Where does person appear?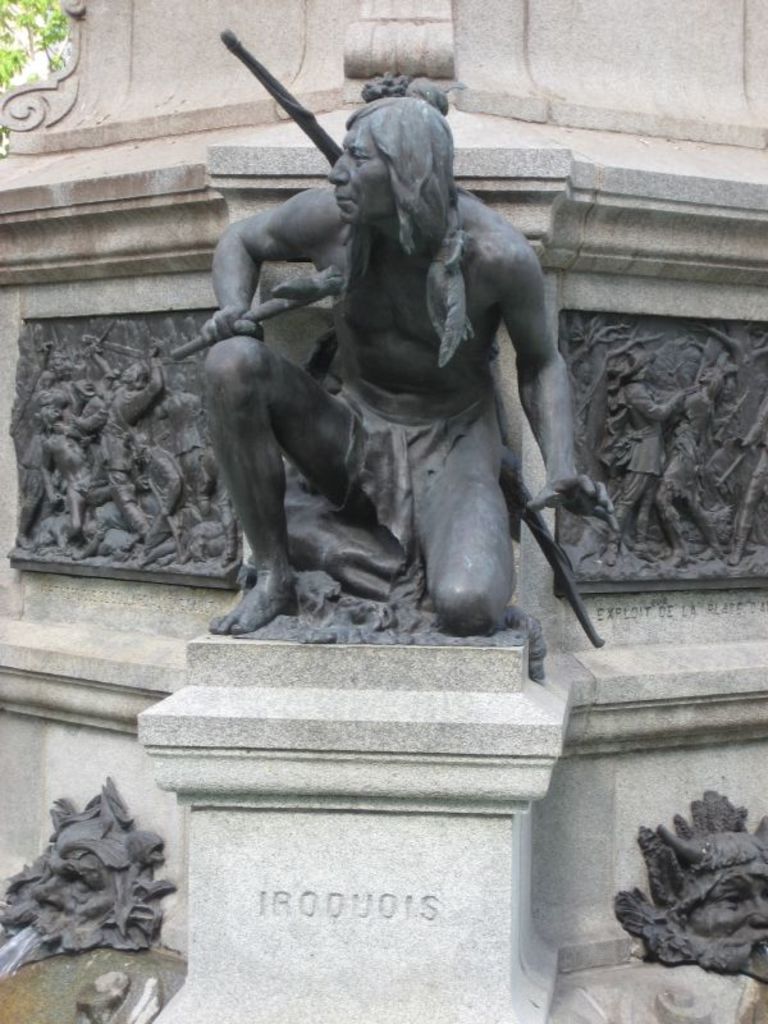
Appears at (left=721, top=393, right=767, bottom=562).
